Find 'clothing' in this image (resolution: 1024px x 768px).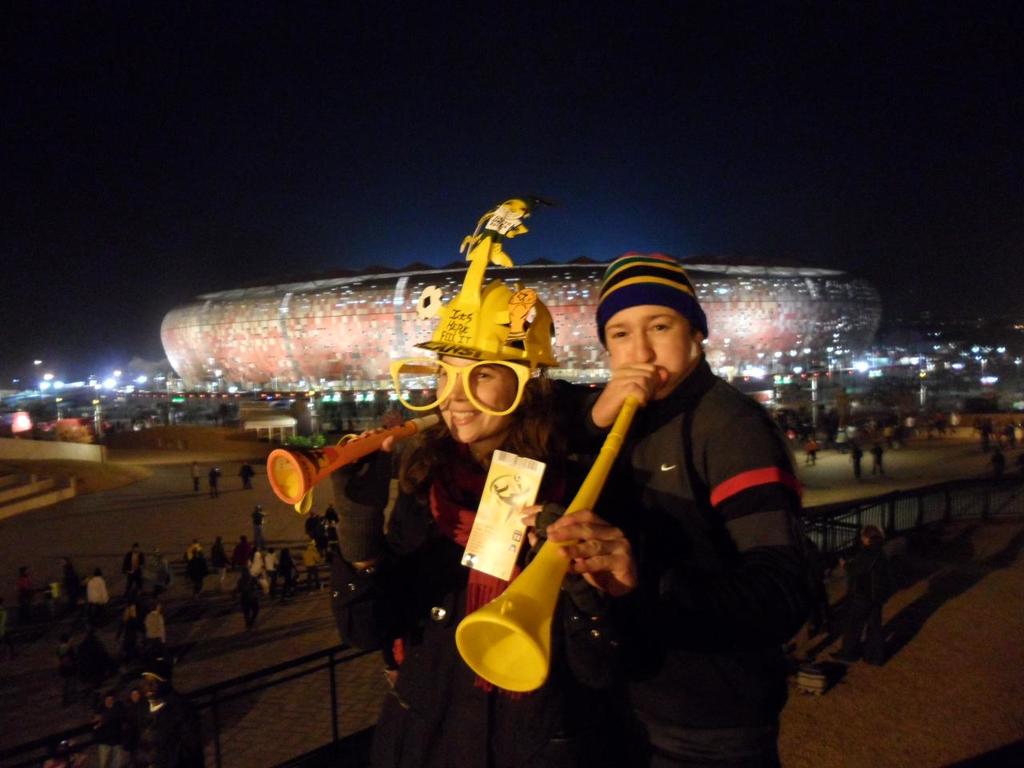
(250, 514, 266, 546).
